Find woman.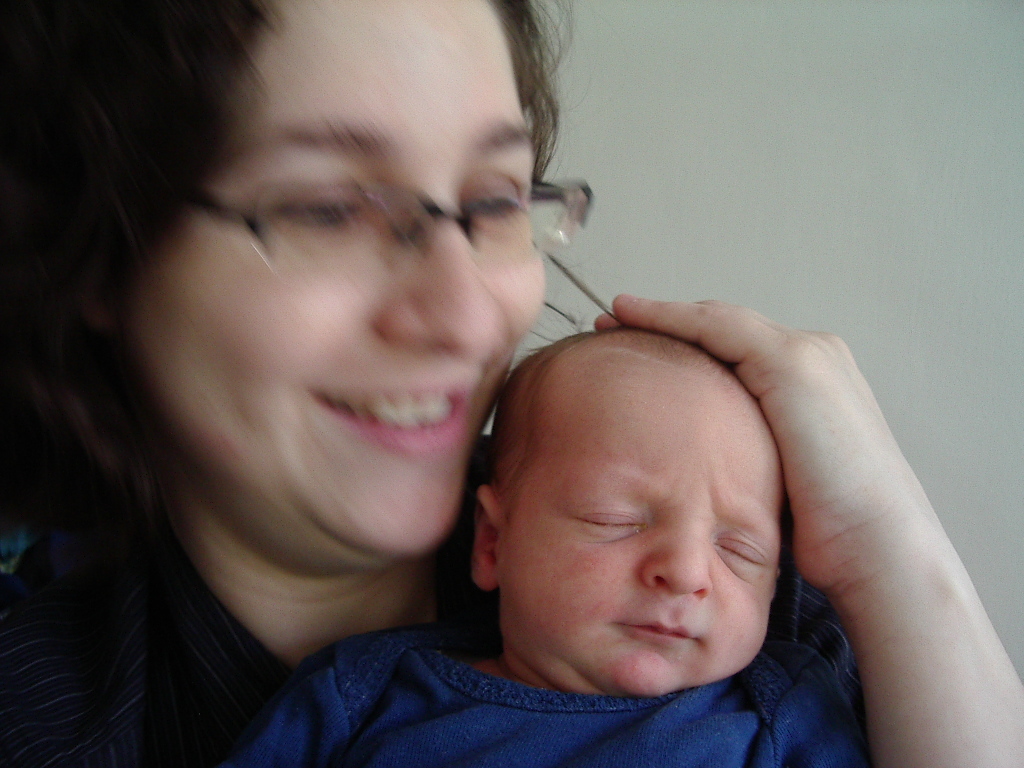
bbox(43, 45, 870, 767).
